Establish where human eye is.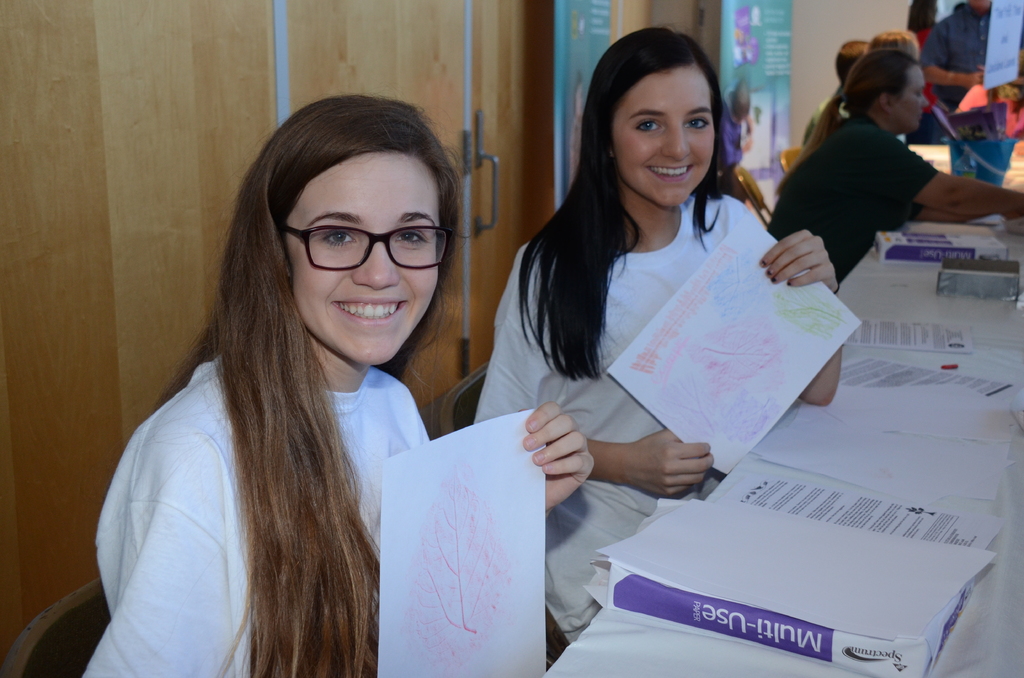
Established at select_region(321, 231, 361, 248).
